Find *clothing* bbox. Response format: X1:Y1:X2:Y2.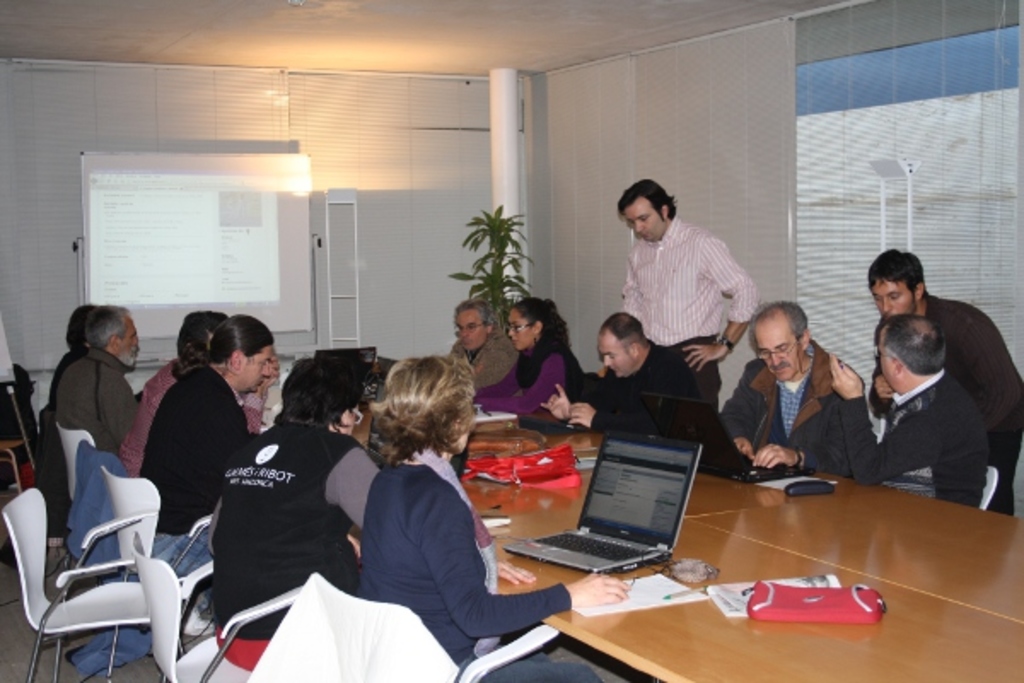
116:357:261:475.
